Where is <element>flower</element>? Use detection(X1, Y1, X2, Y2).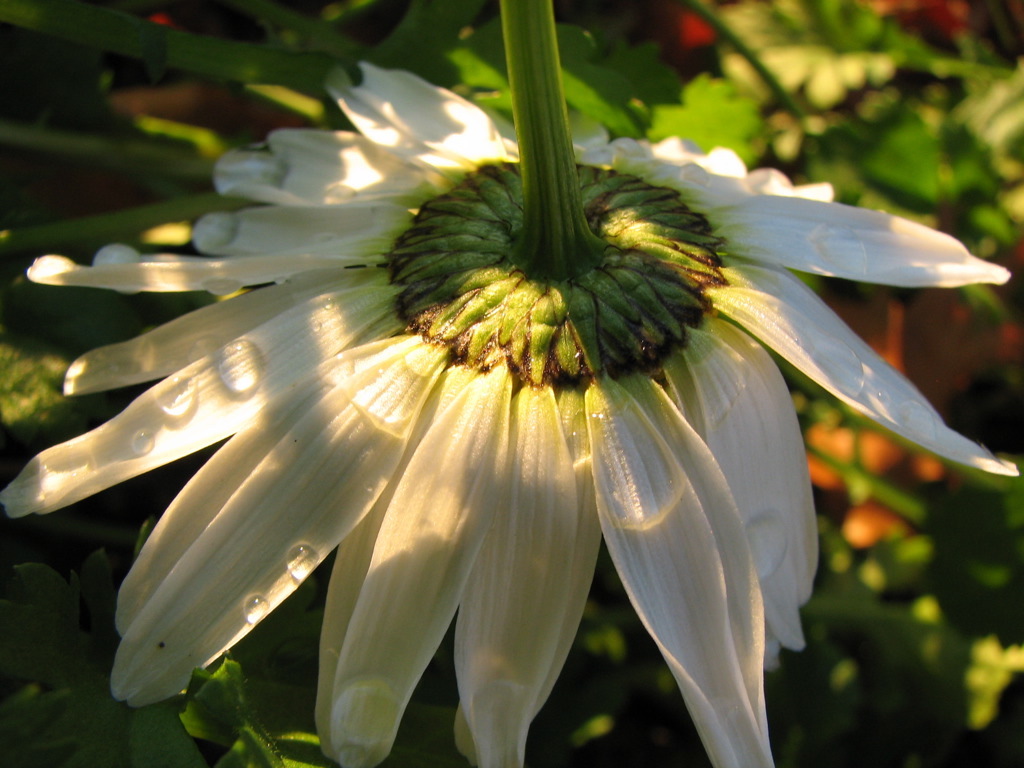
detection(0, 60, 1022, 767).
